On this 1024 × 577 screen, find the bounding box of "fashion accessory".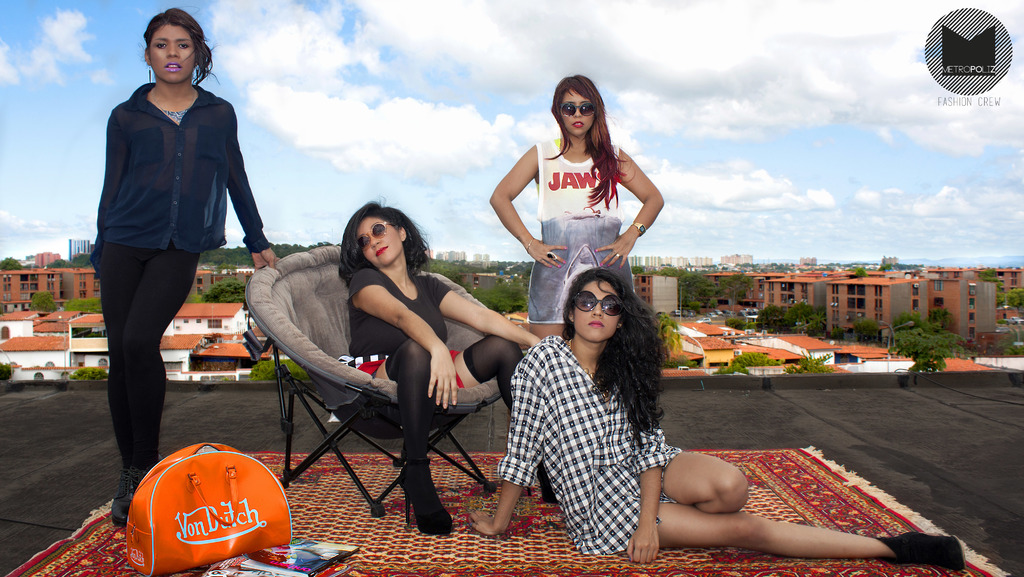
Bounding box: bbox=[149, 85, 198, 124].
